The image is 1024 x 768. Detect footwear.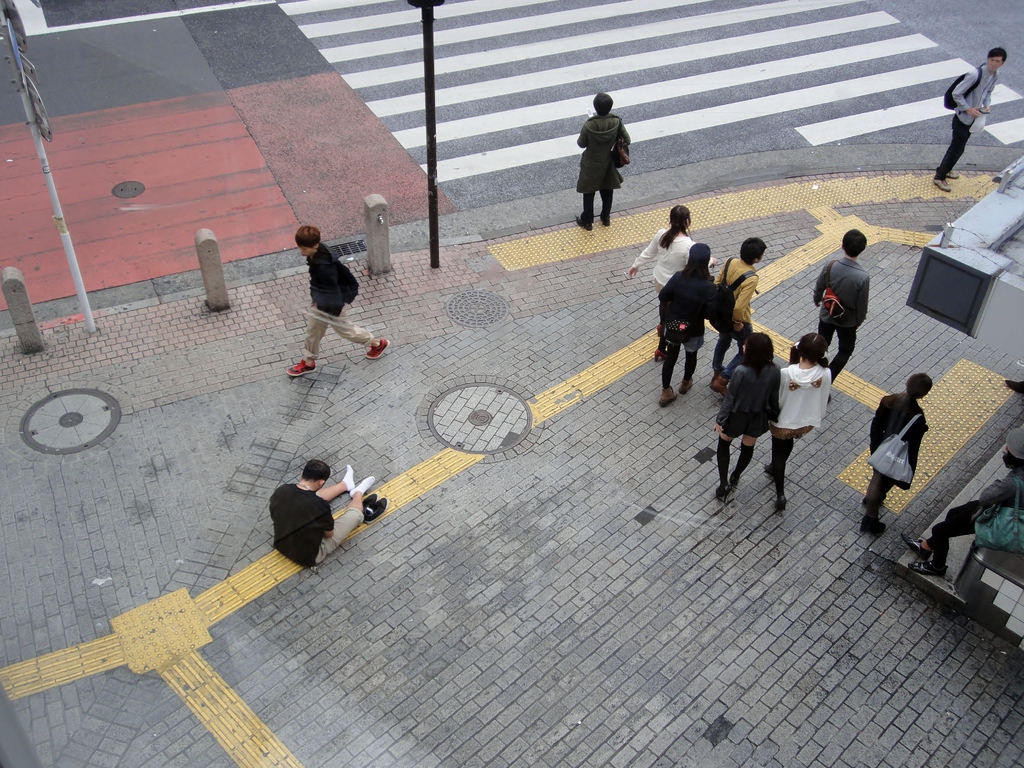
Detection: bbox=(902, 536, 932, 558).
